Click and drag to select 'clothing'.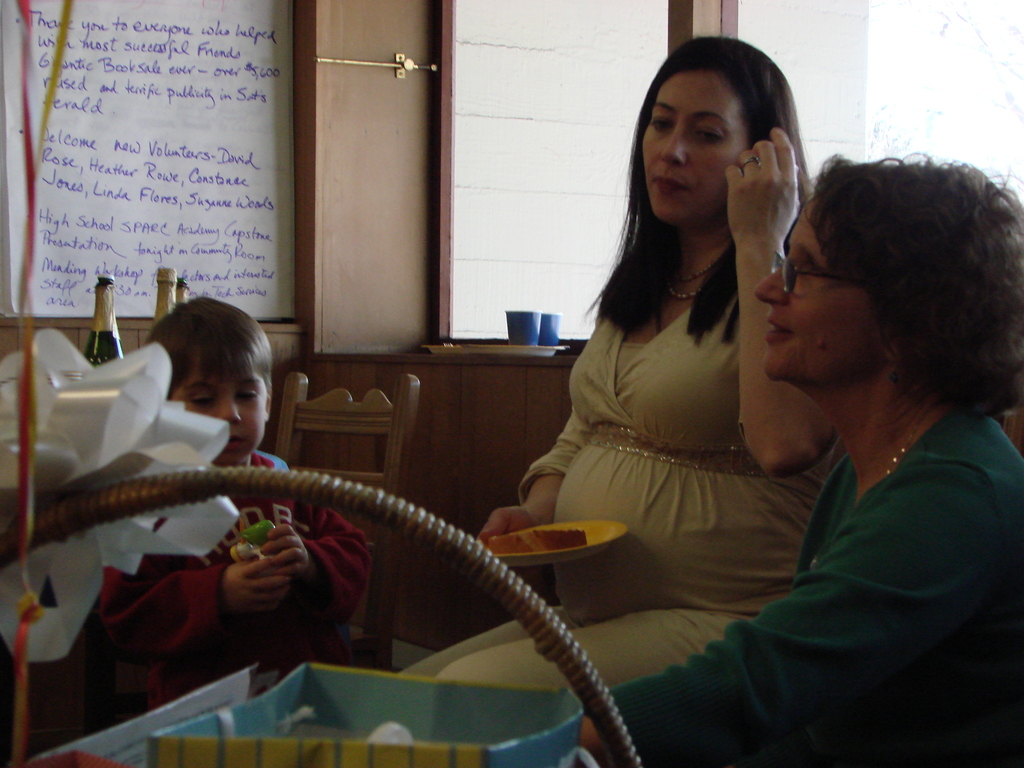
Selection: bbox(402, 289, 854, 687).
